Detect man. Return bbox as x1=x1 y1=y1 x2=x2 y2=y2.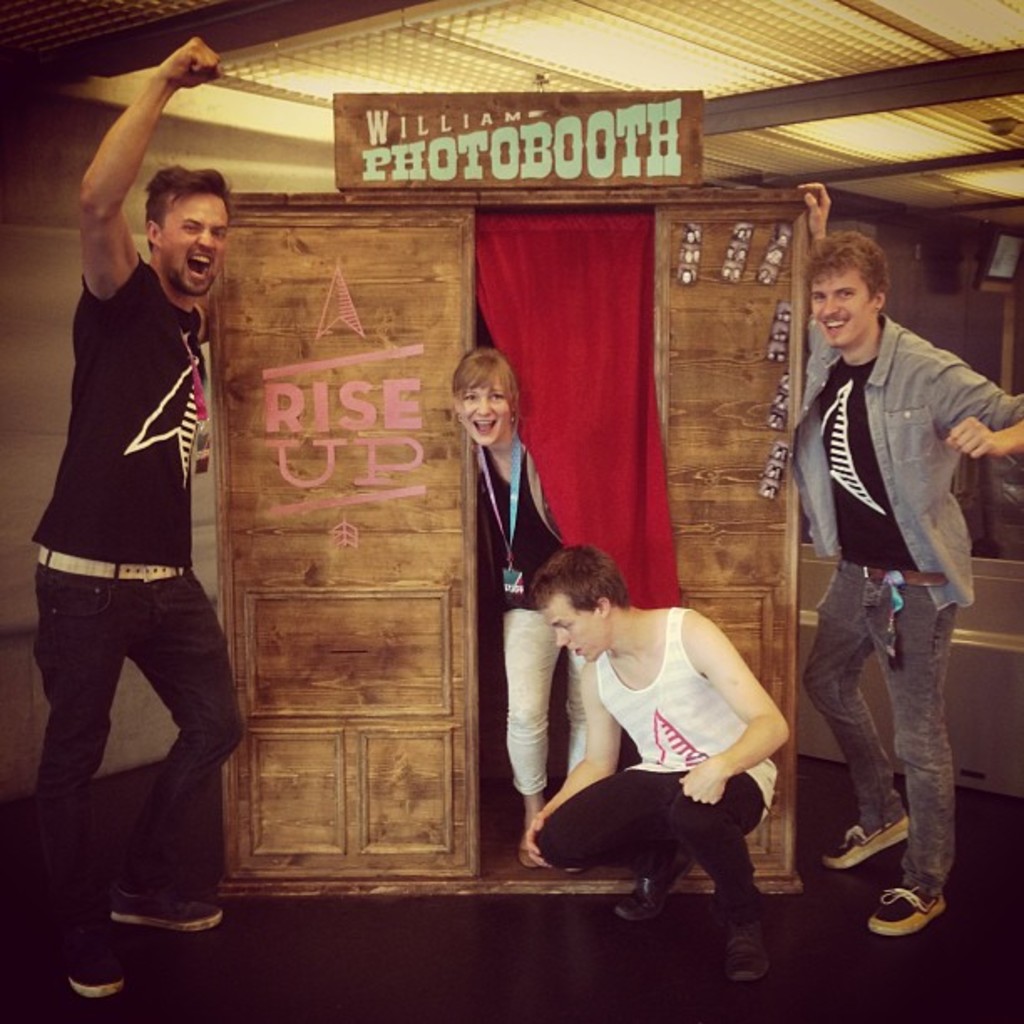
x1=515 y1=542 x2=791 y2=977.
